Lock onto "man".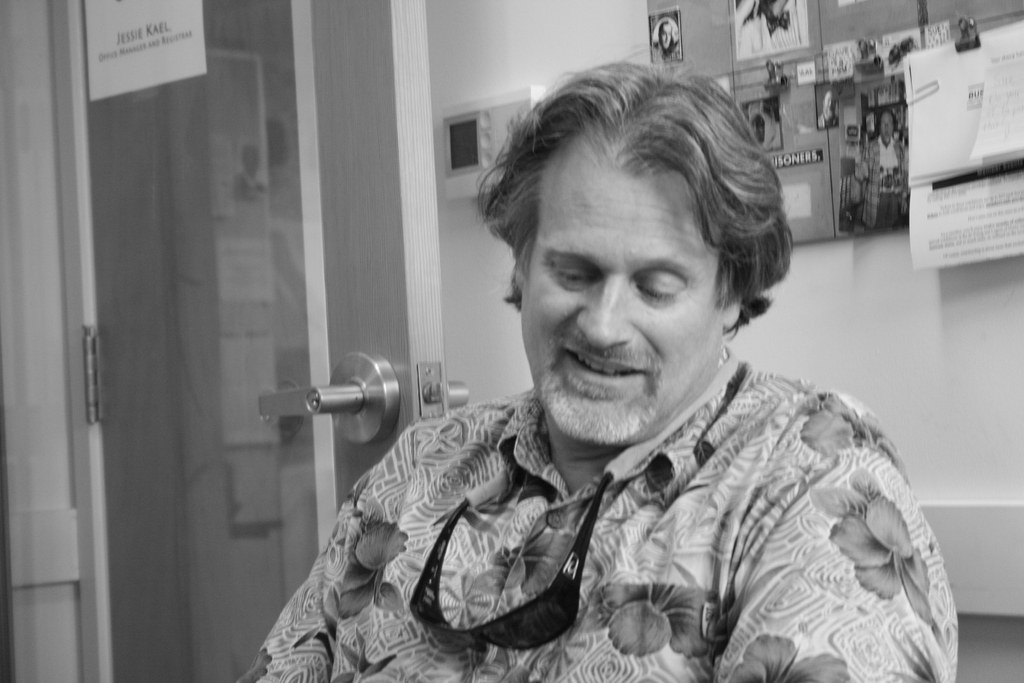
Locked: crop(230, 58, 961, 682).
